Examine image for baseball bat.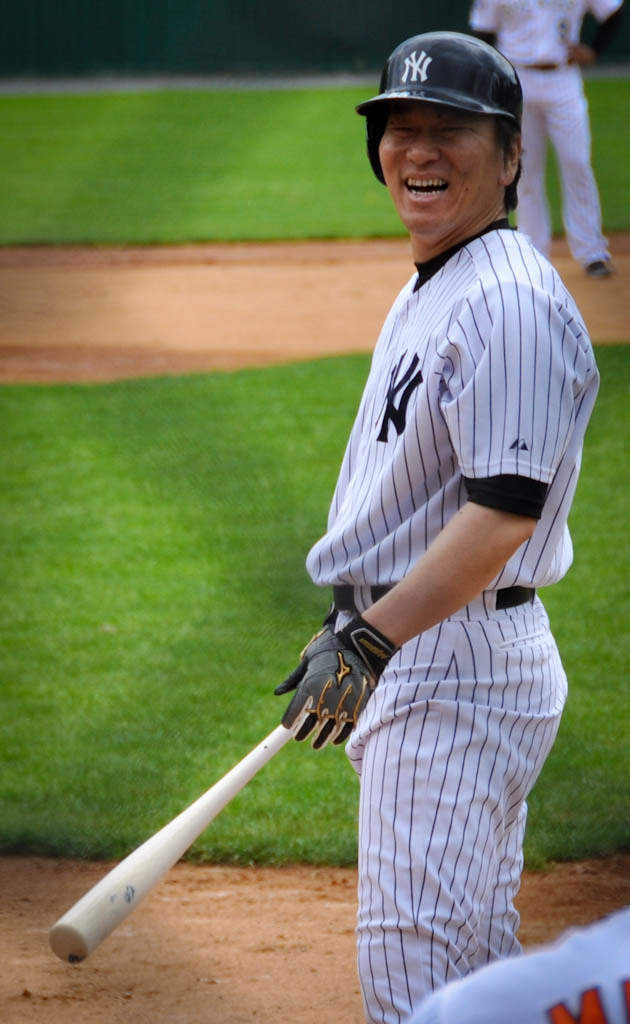
Examination result: bbox=[48, 719, 289, 965].
